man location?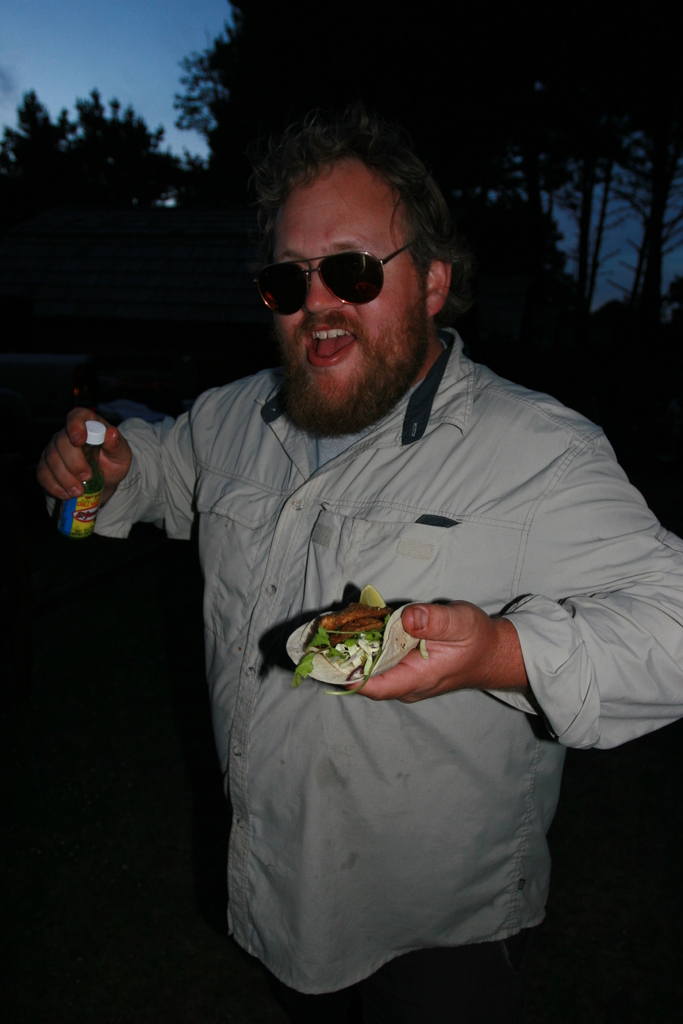
[56,108,662,967]
